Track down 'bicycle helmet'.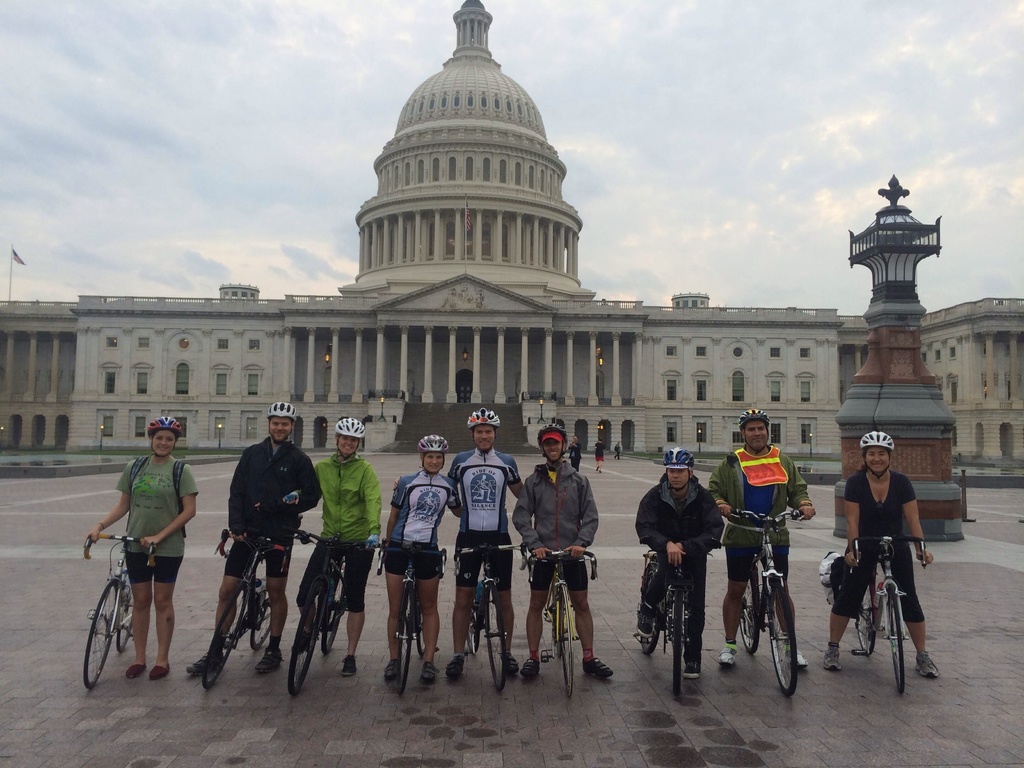
Tracked to detection(415, 430, 447, 451).
